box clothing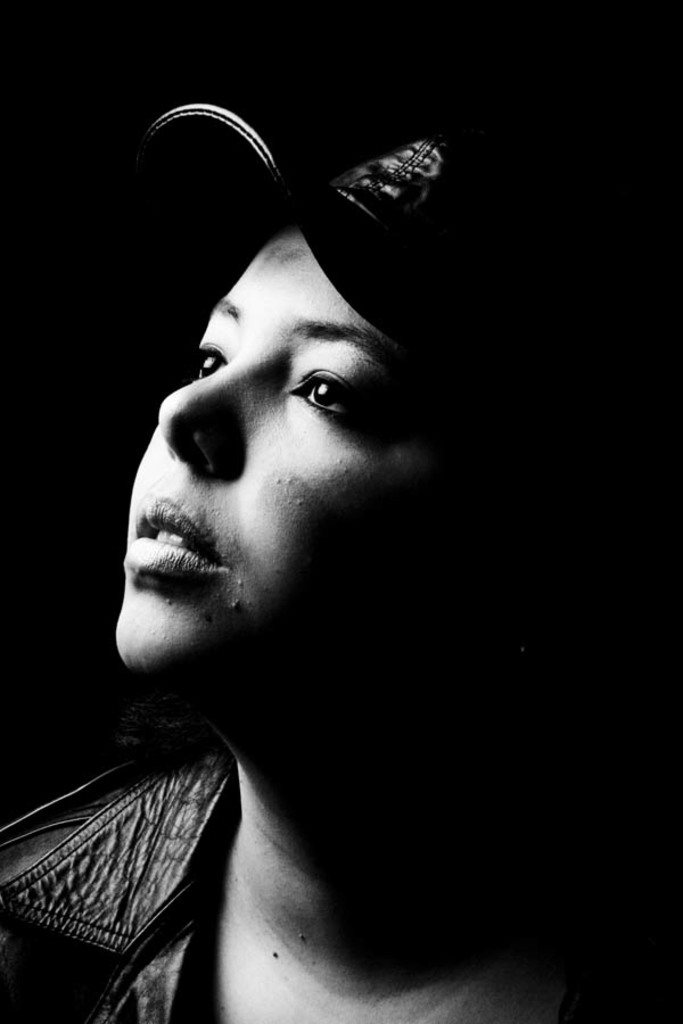
[x1=83, y1=142, x2=527, y2=1013]
